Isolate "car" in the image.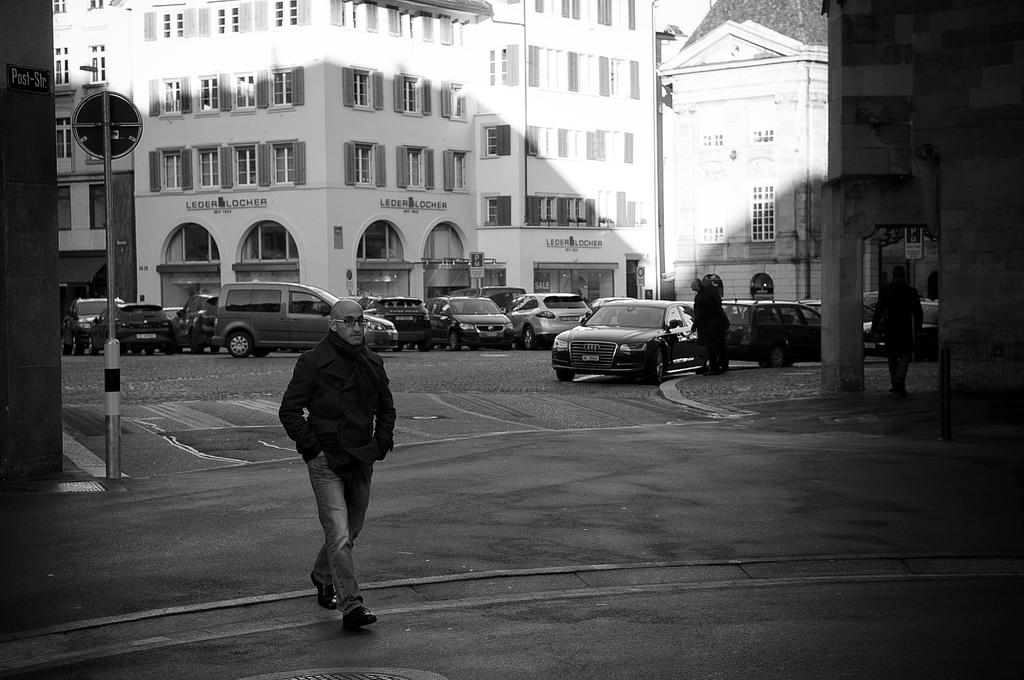
Isolated region: [508, 291, 598, 352].
